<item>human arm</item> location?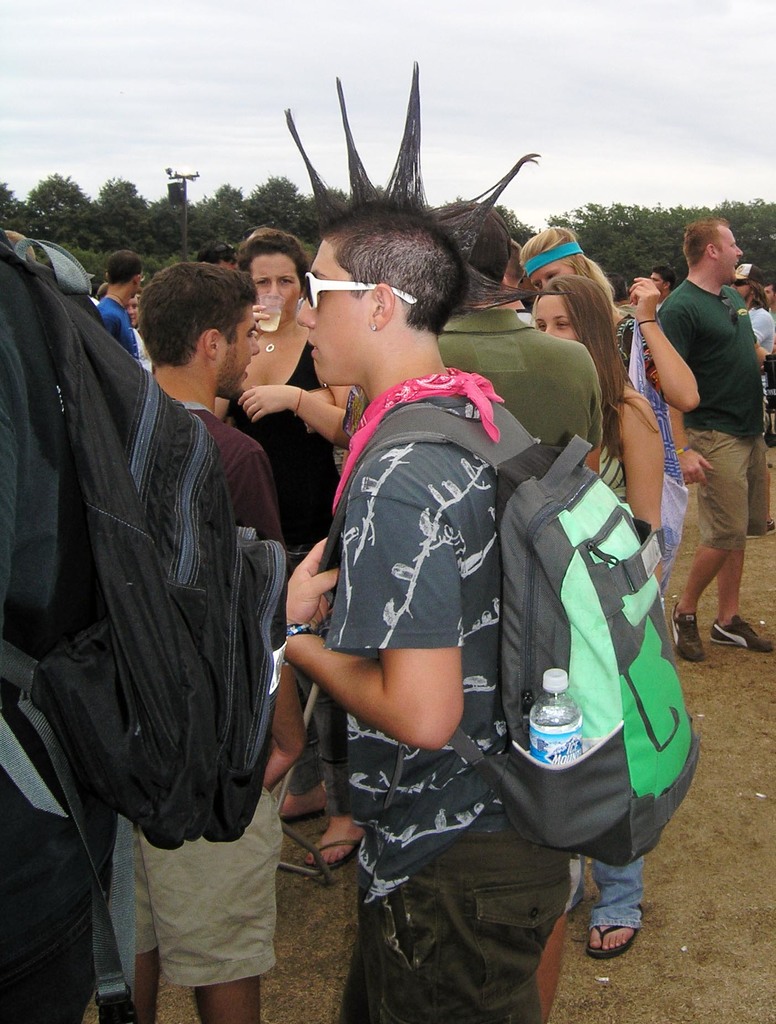
x1=752 y1=318 x2=768 y2=351
